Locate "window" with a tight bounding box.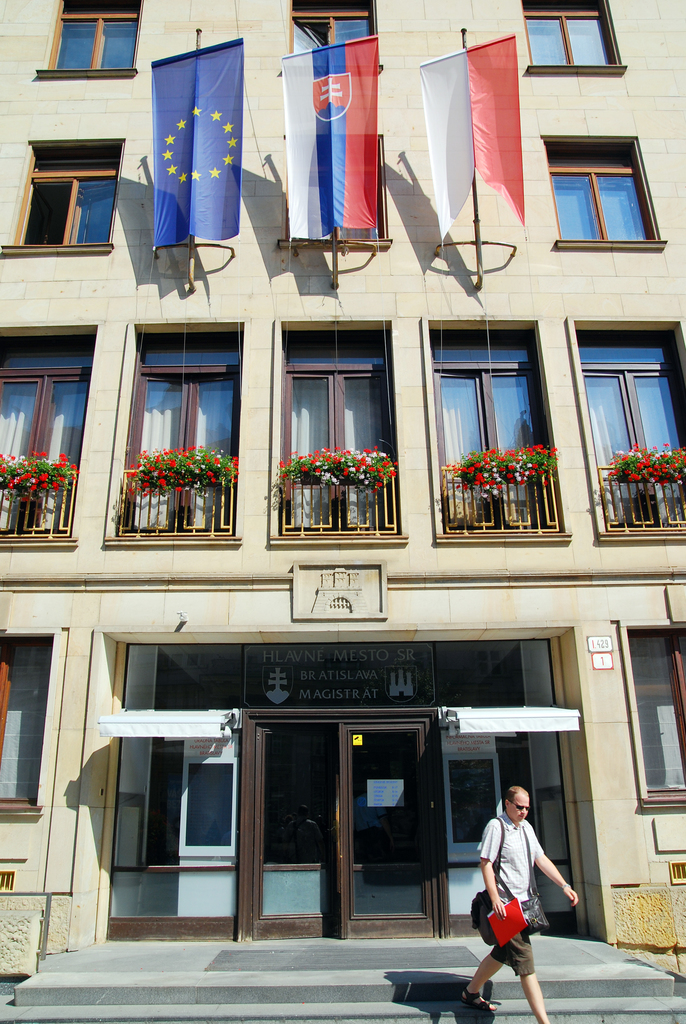
Rect(289, 0, 383, 71).
